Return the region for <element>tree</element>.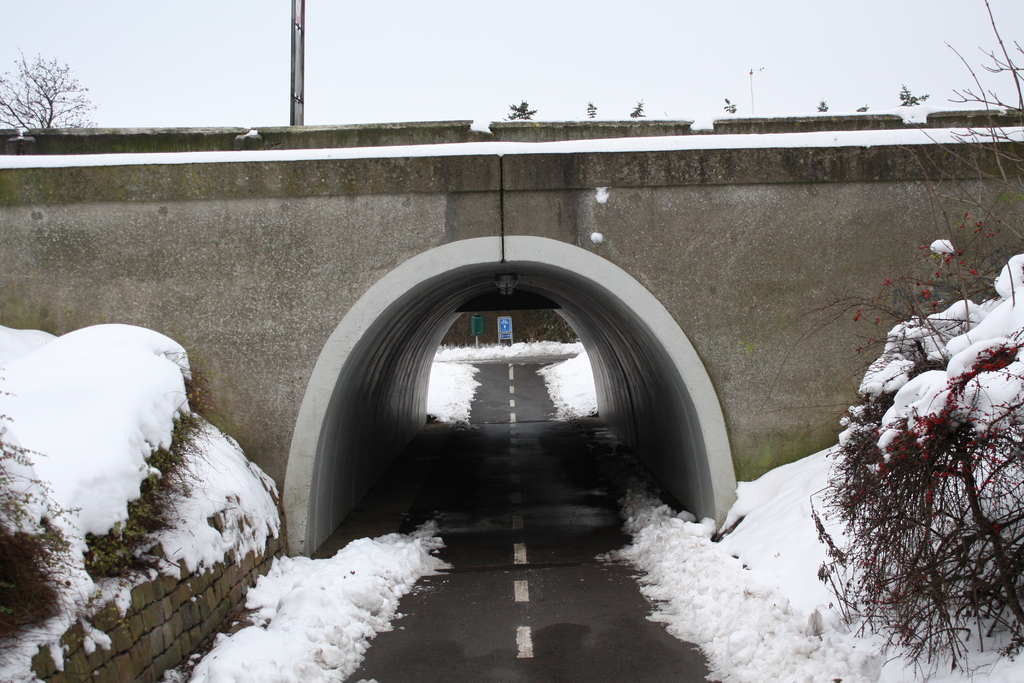
721/95/739/113.
